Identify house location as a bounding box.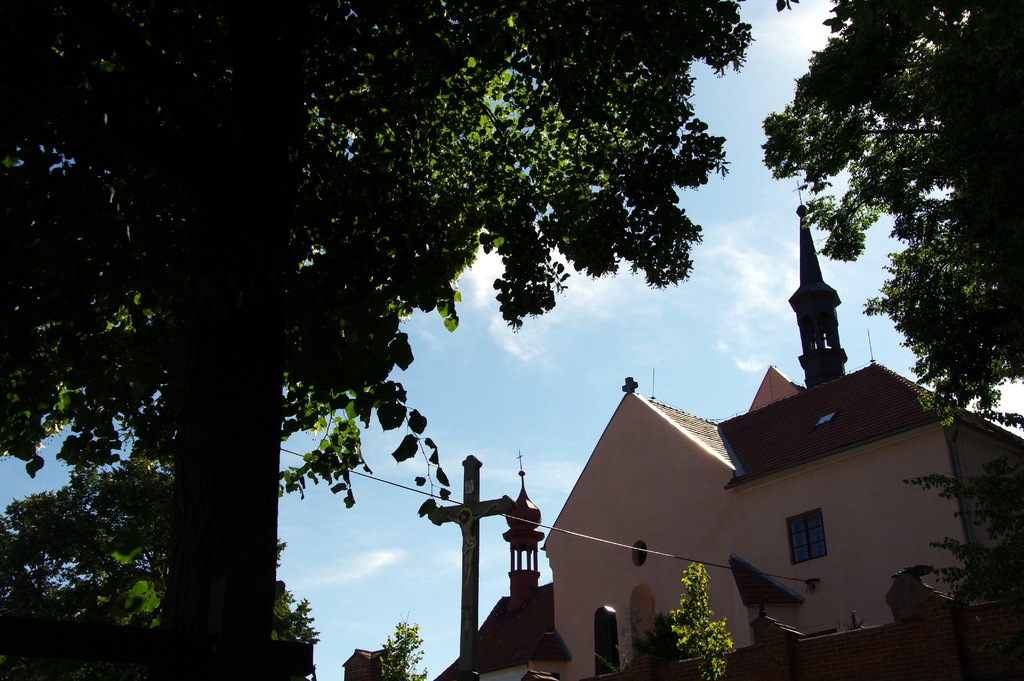
(left=538, top=201, right=1023, bottom=680).
